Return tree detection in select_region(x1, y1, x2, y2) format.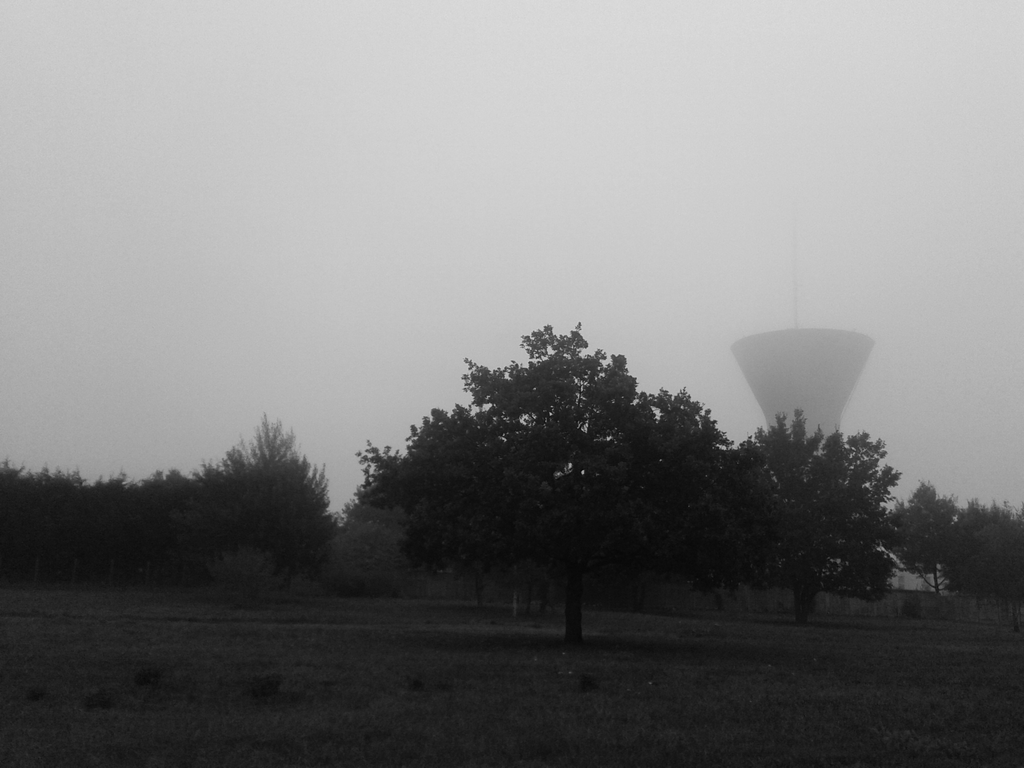
select_region(698, 406, 903, 623).
